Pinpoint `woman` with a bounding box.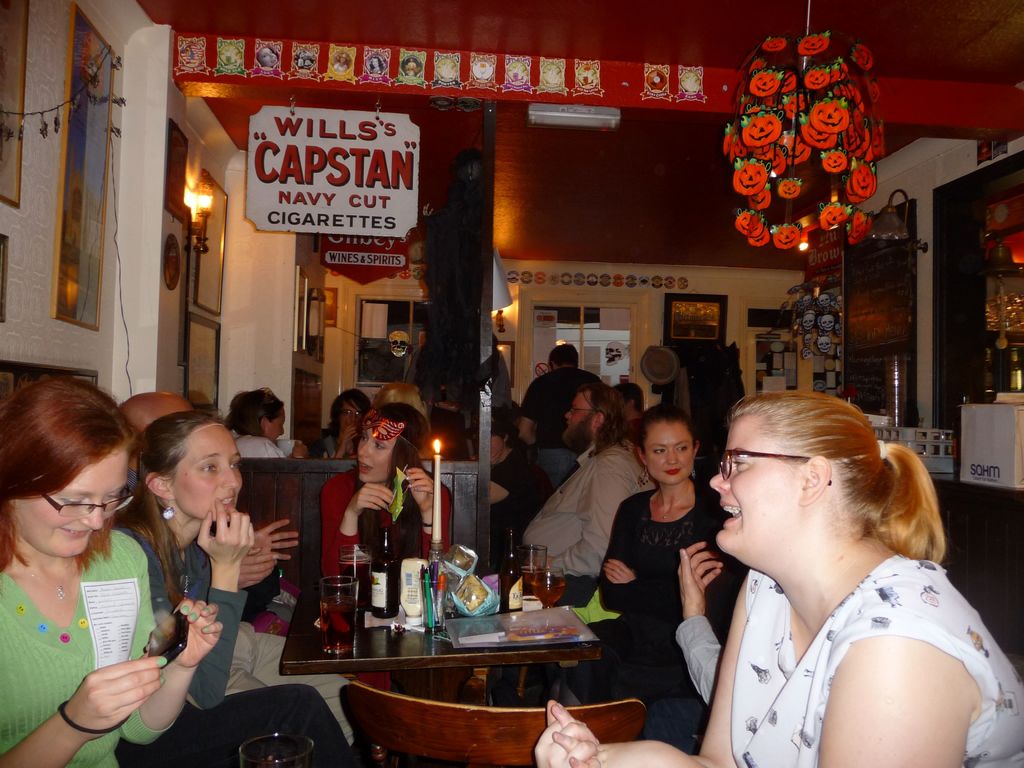
select_region(659, 383, 1002, 766).
